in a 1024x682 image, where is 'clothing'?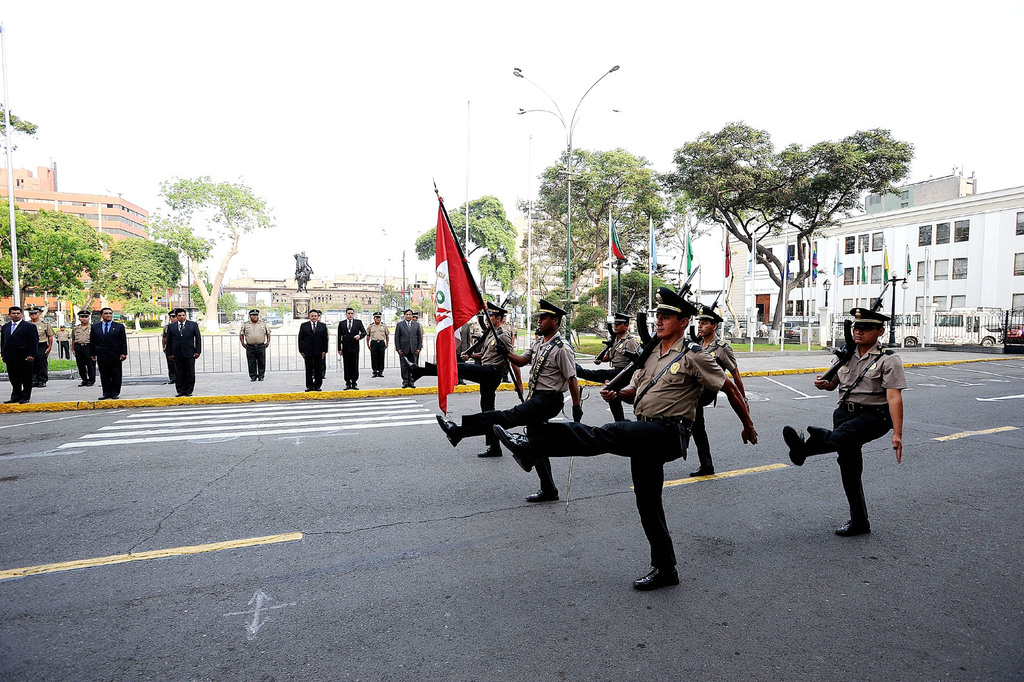
394,320,423,386.
